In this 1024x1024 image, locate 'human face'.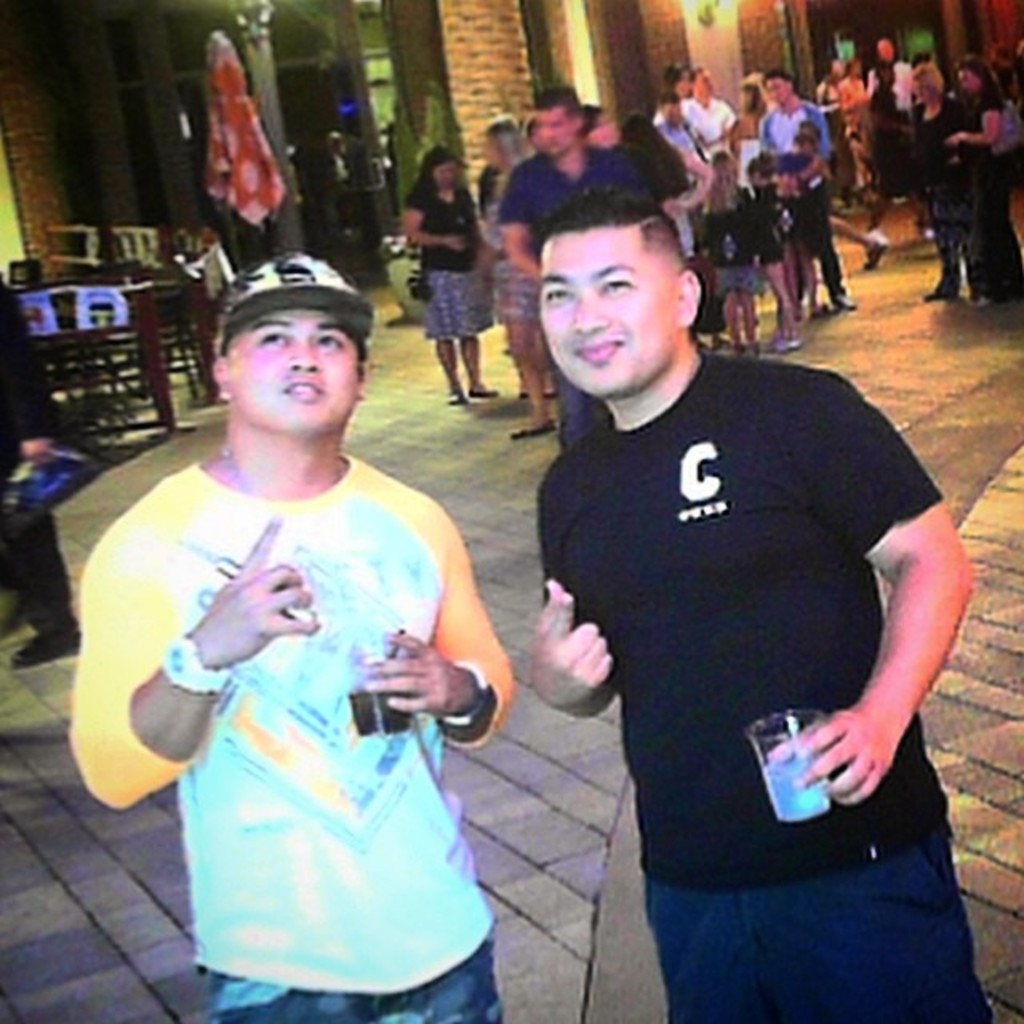
Bounding box: box=[528, 126, 541, 150].
